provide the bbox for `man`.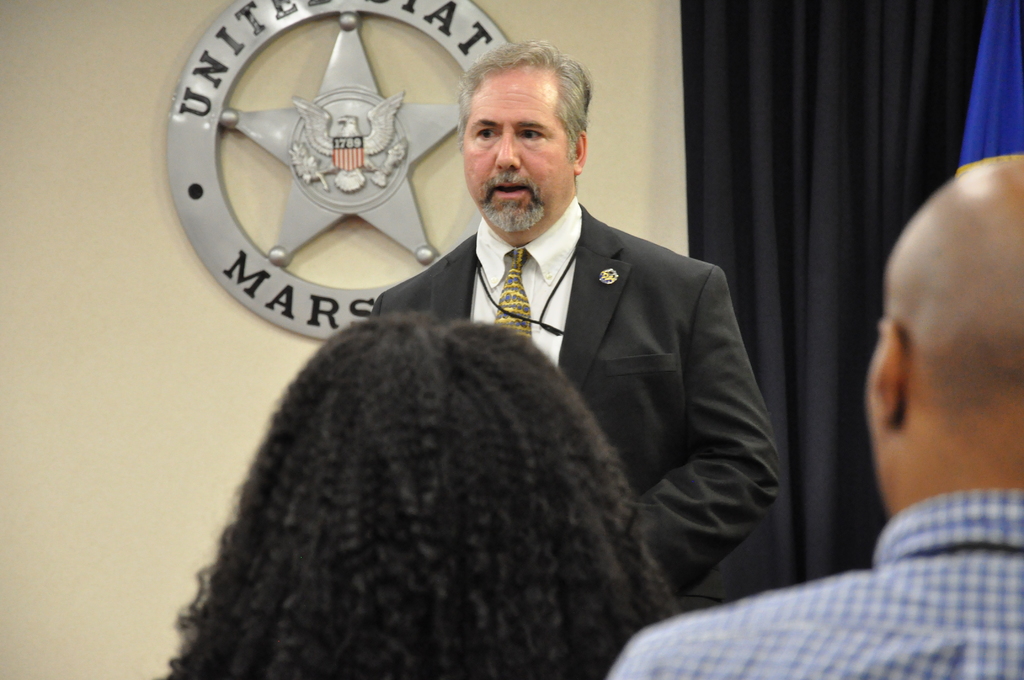
bbox=[341, 54, 805, 627].
